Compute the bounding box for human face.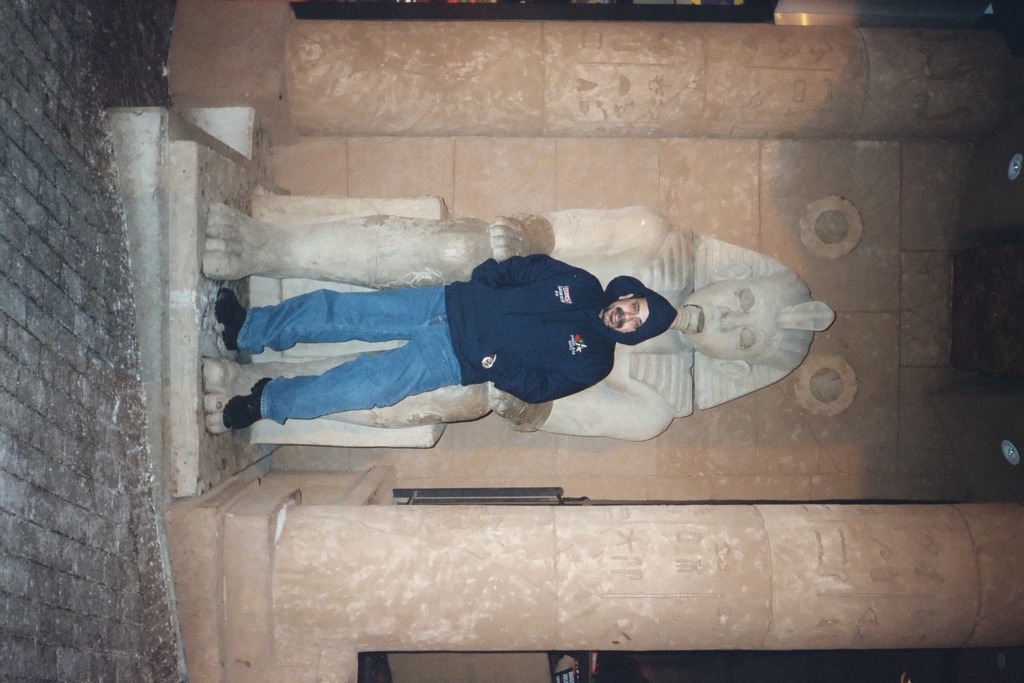
(x1=603, y1=292, x2=648, y2=332).
